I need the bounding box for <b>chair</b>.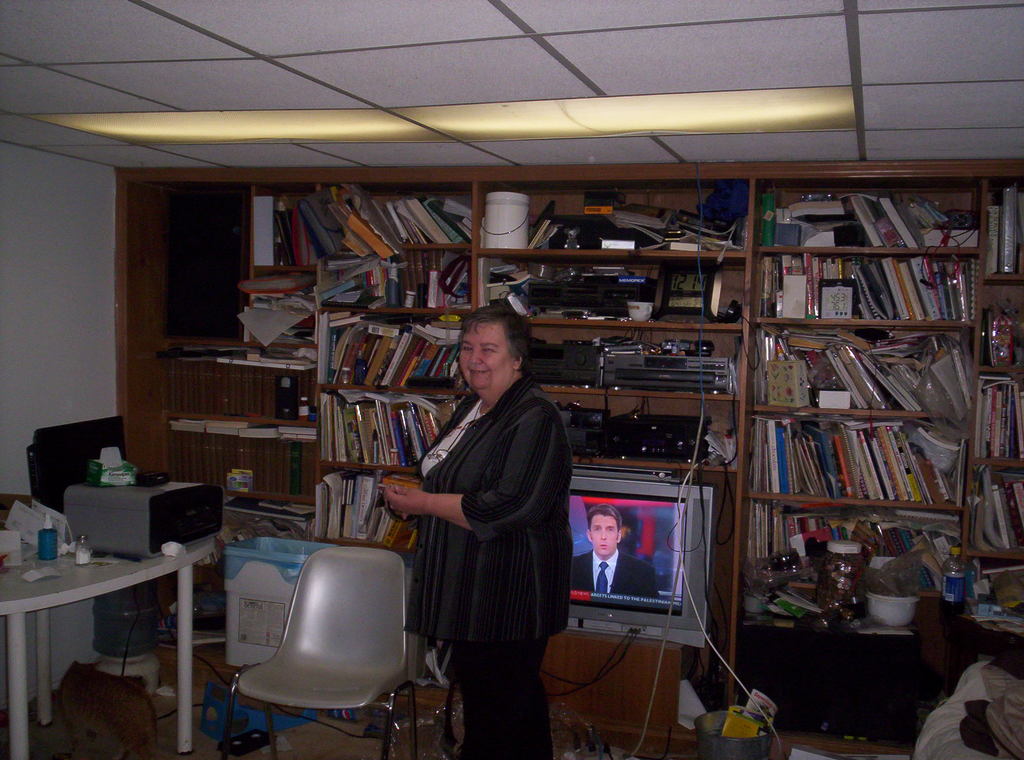
Here it is: 211, 552, 433, 759.
